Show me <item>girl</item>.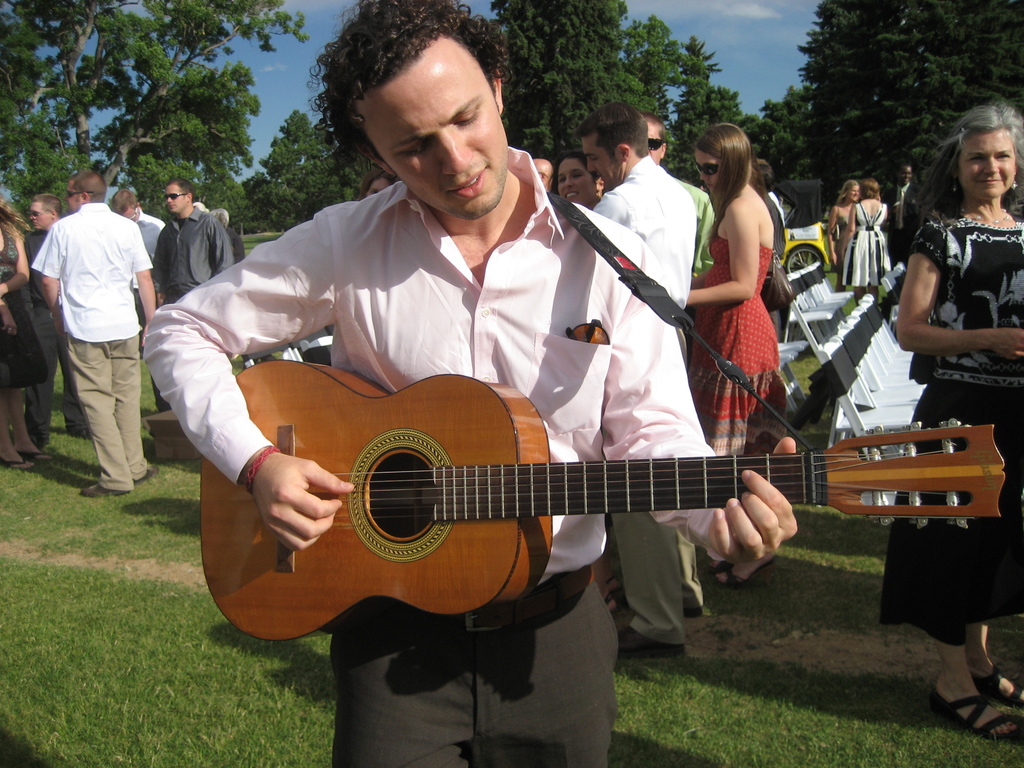
<item>girl</item> is here: detection(833, 176, 888, 305).
